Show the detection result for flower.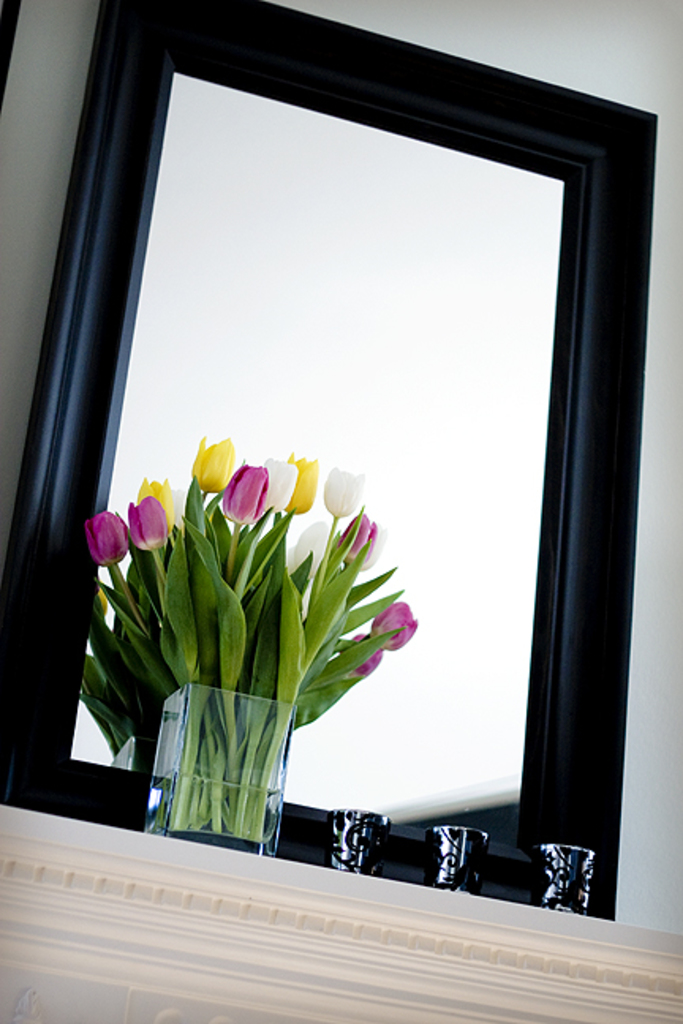
[136, 477, 174, 529].
